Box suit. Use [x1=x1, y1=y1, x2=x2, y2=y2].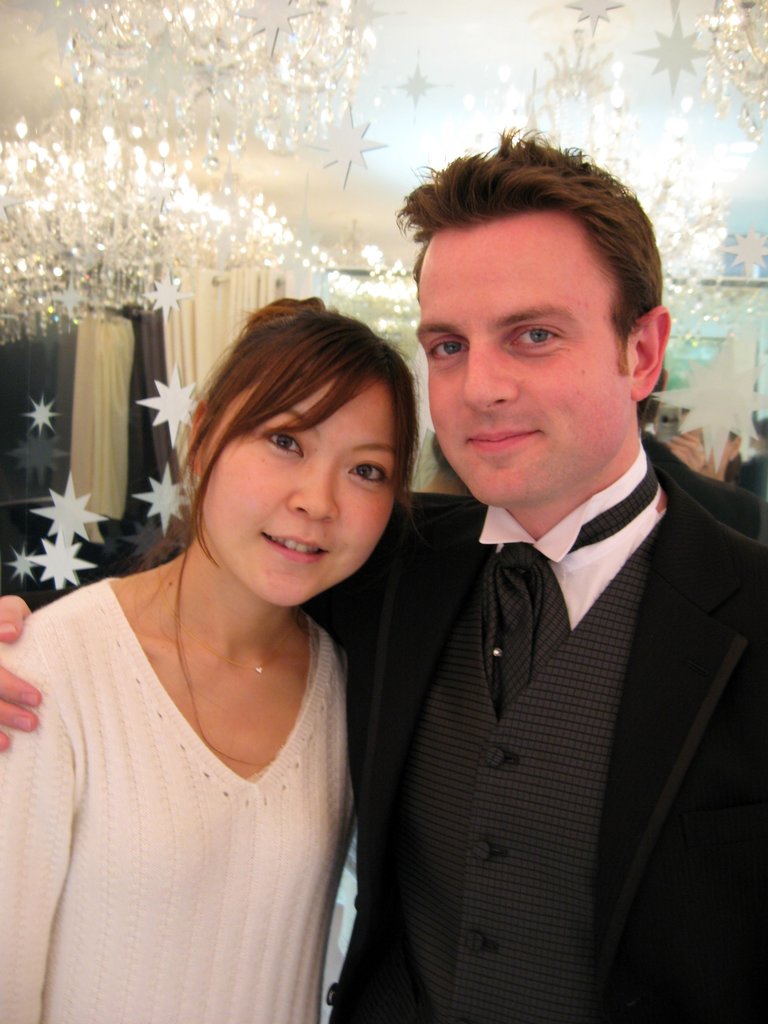
[x1=300, y1=499, x2=767, y2=1021].
